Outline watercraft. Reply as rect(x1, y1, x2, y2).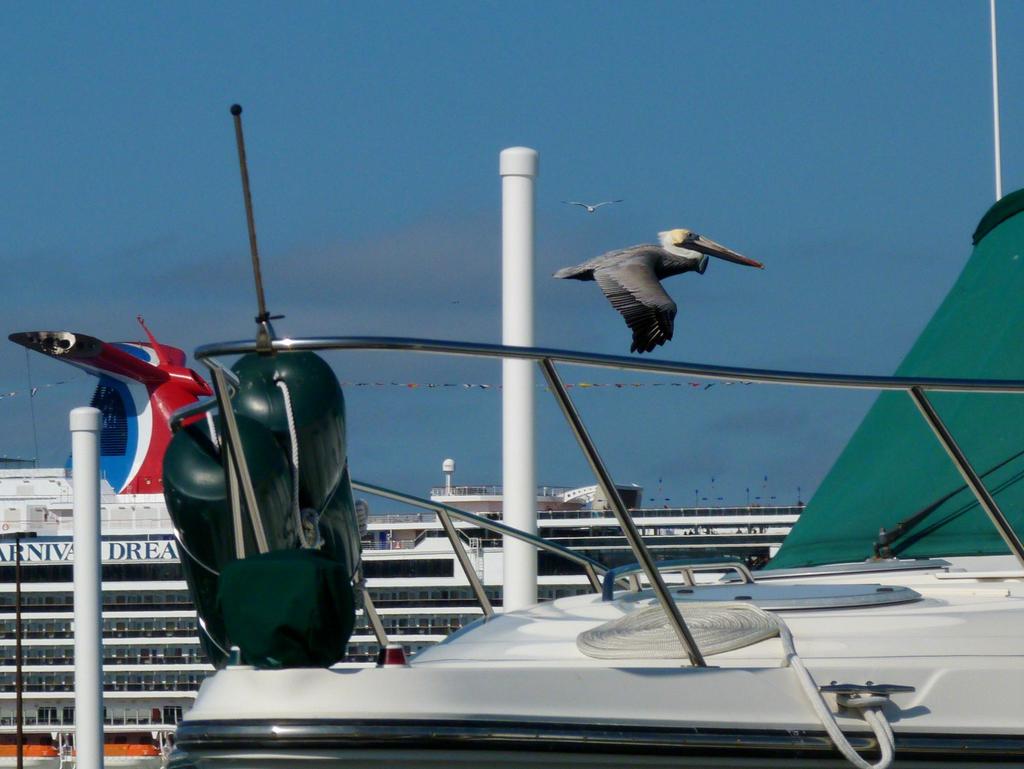
rect(0, 451, 817, 766).
